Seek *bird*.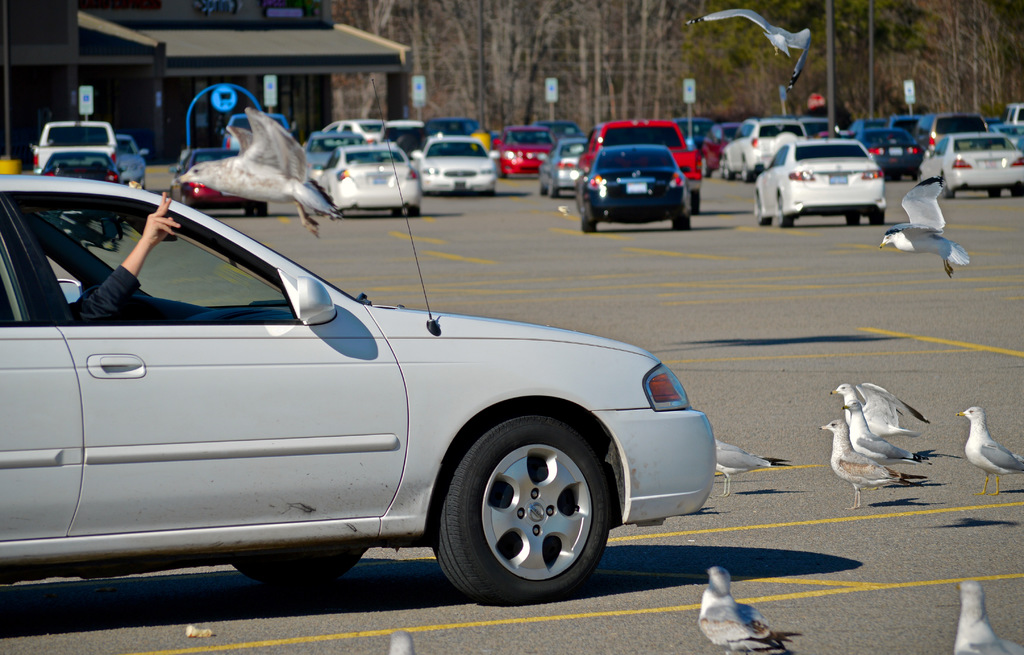
(left=950, top=405, right=1023, bottom=498).
